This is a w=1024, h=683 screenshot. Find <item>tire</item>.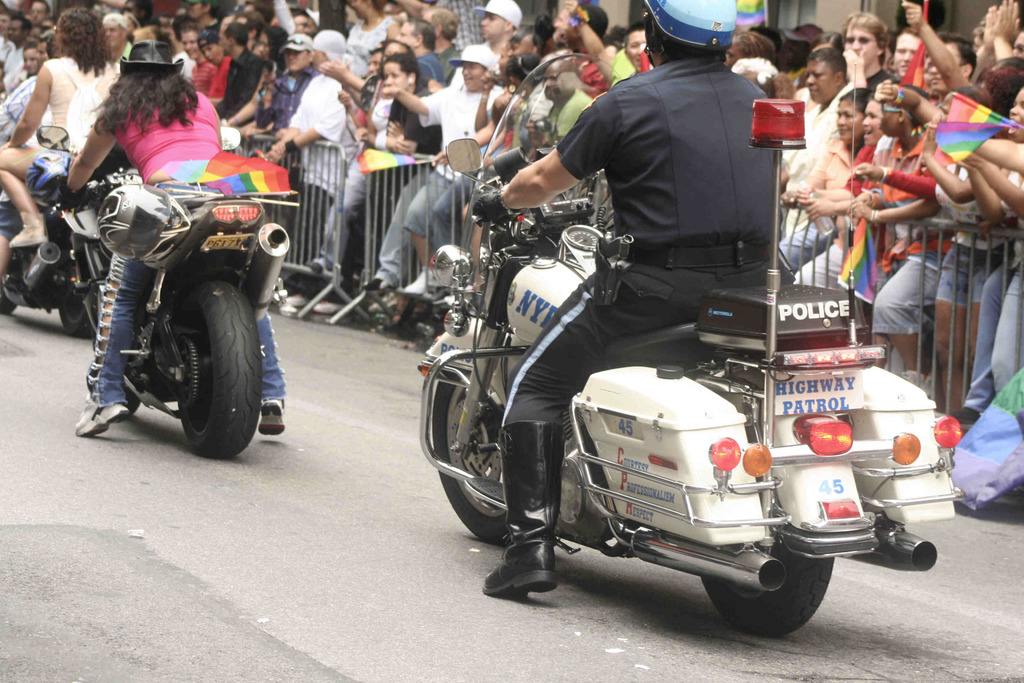
Bounding box: (50,248,115,336).
